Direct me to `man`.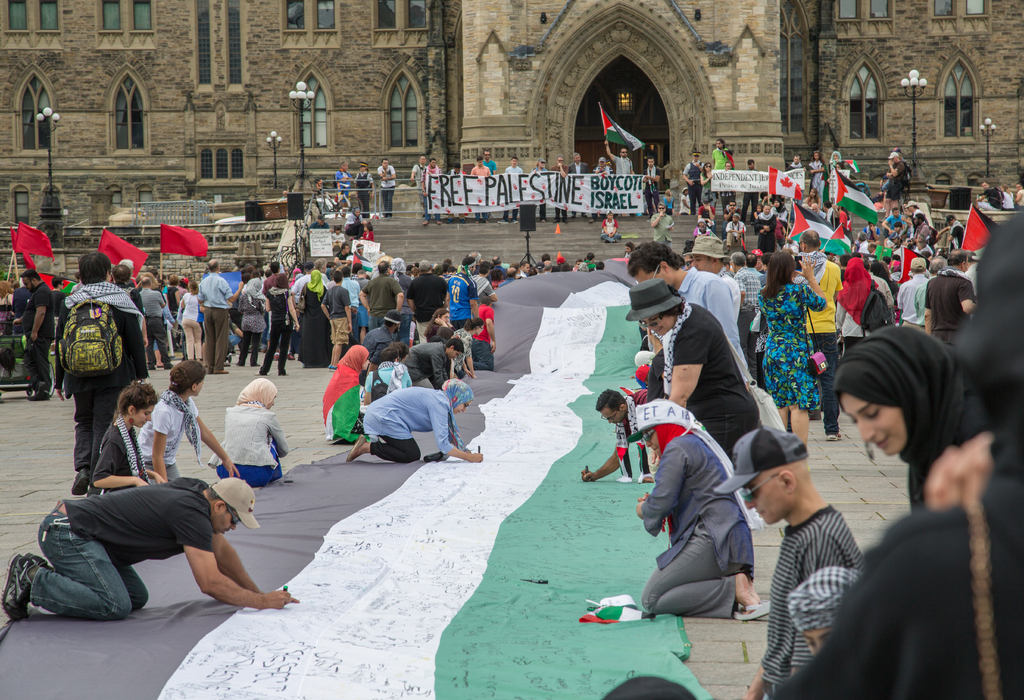
Direction: x1=856 y1=216 x2=882 y2=244.
